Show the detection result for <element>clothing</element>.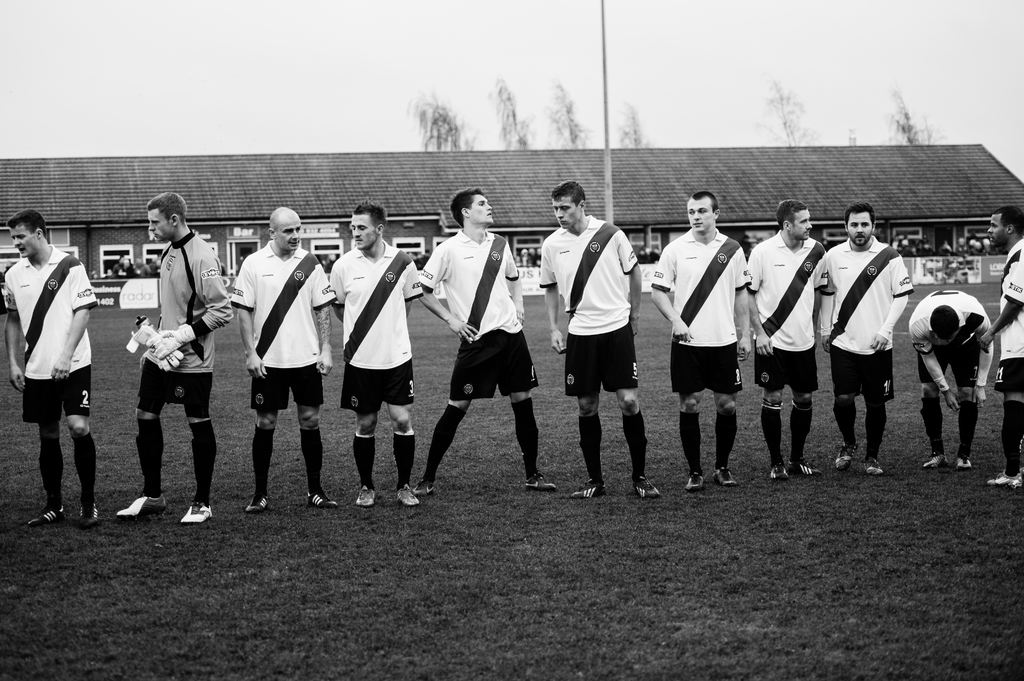
crop(125, 239, 242, 444).
